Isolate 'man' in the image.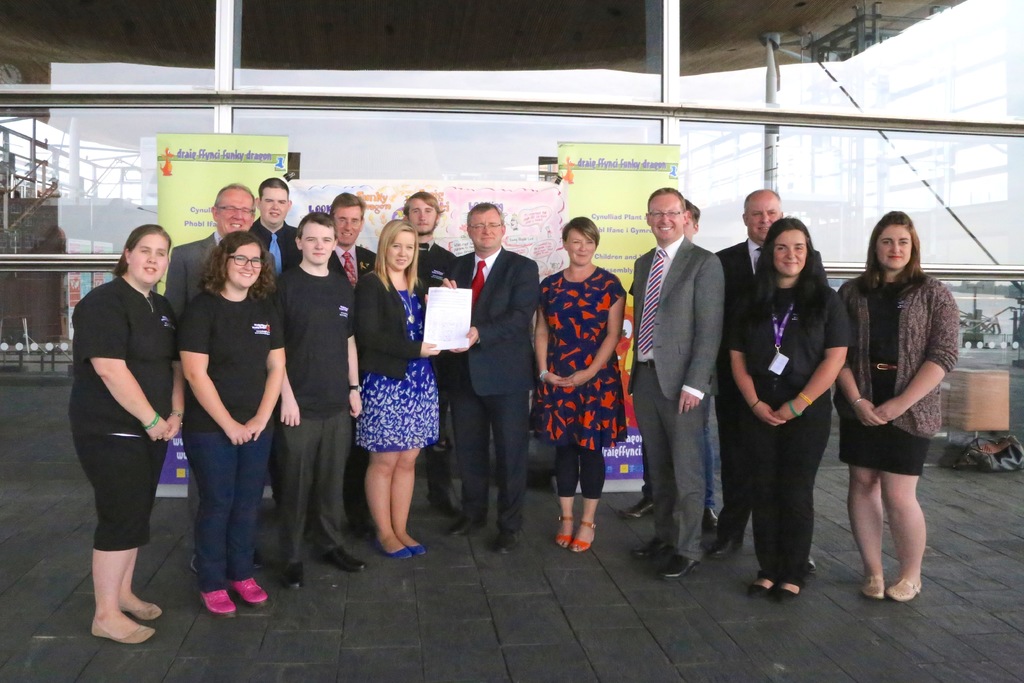
Isolated region: x1=716 y1=190 x2=828 y2=559.
